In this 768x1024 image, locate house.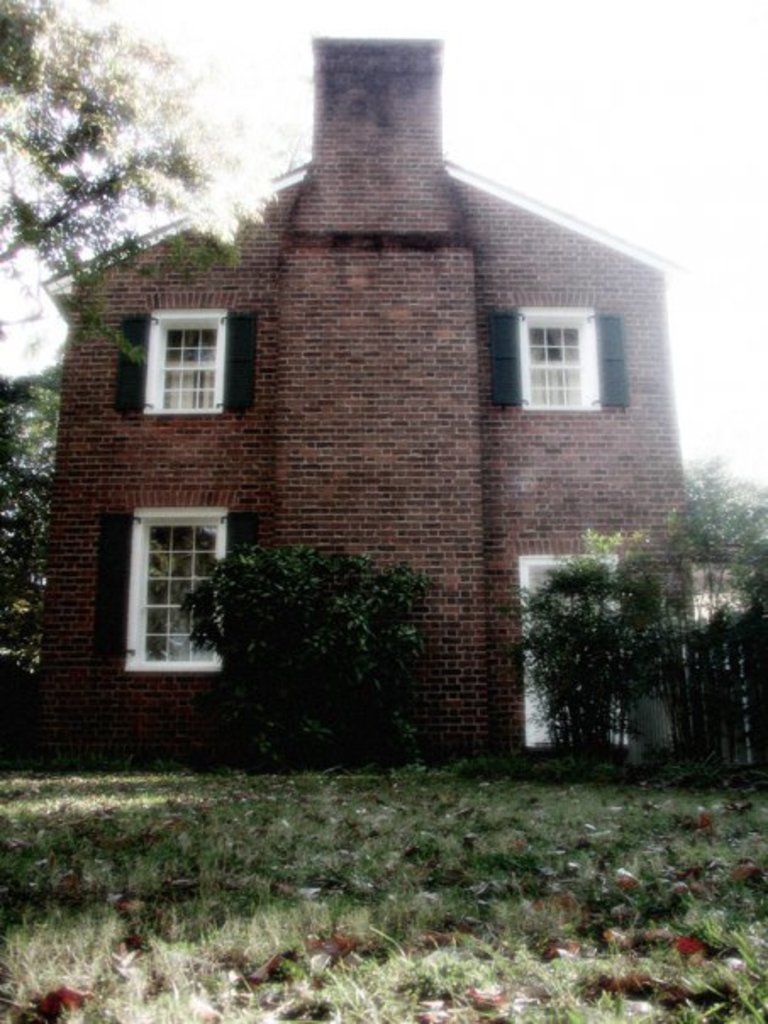
Bounding box: <region>25, 36, 709, 775</region>.
